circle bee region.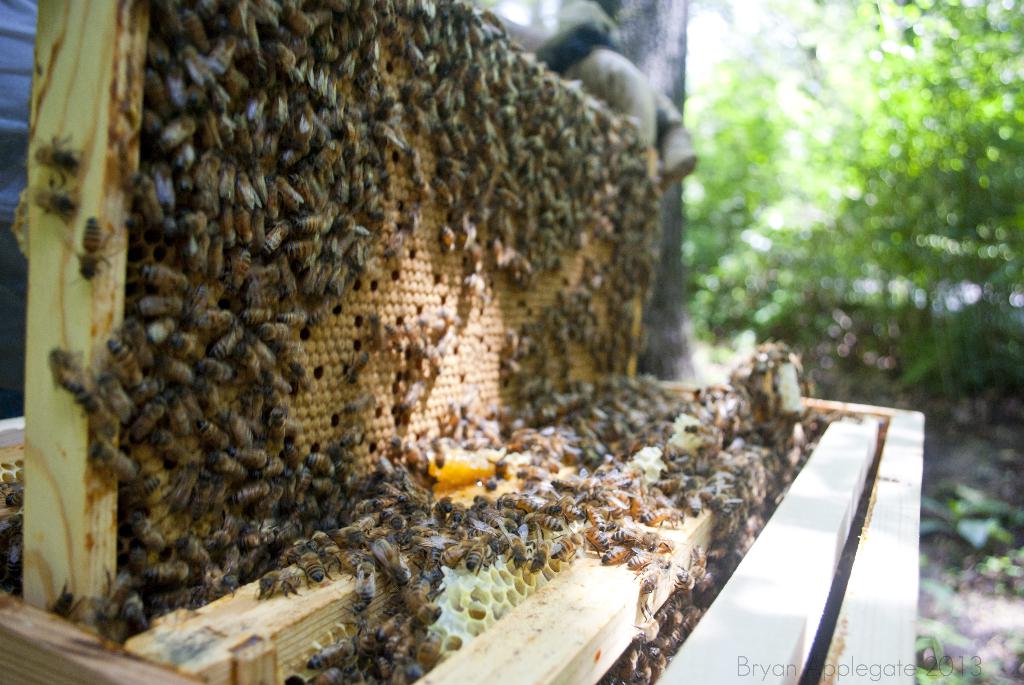
Region: box=[379, 480, 399, 500].
